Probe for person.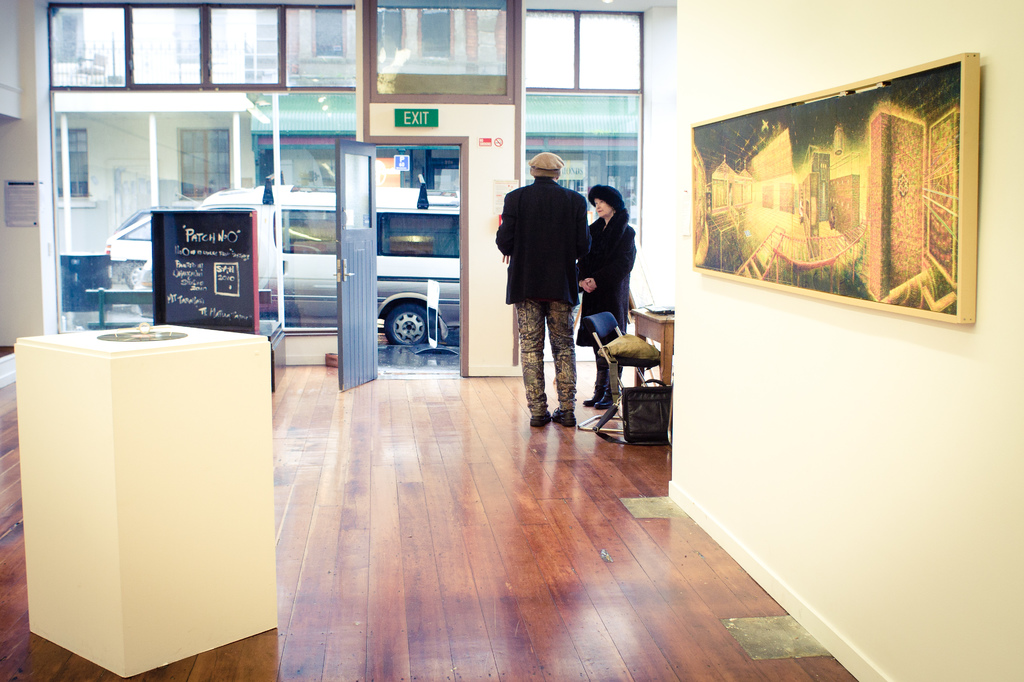
Probe result: 500 147 604 434.
